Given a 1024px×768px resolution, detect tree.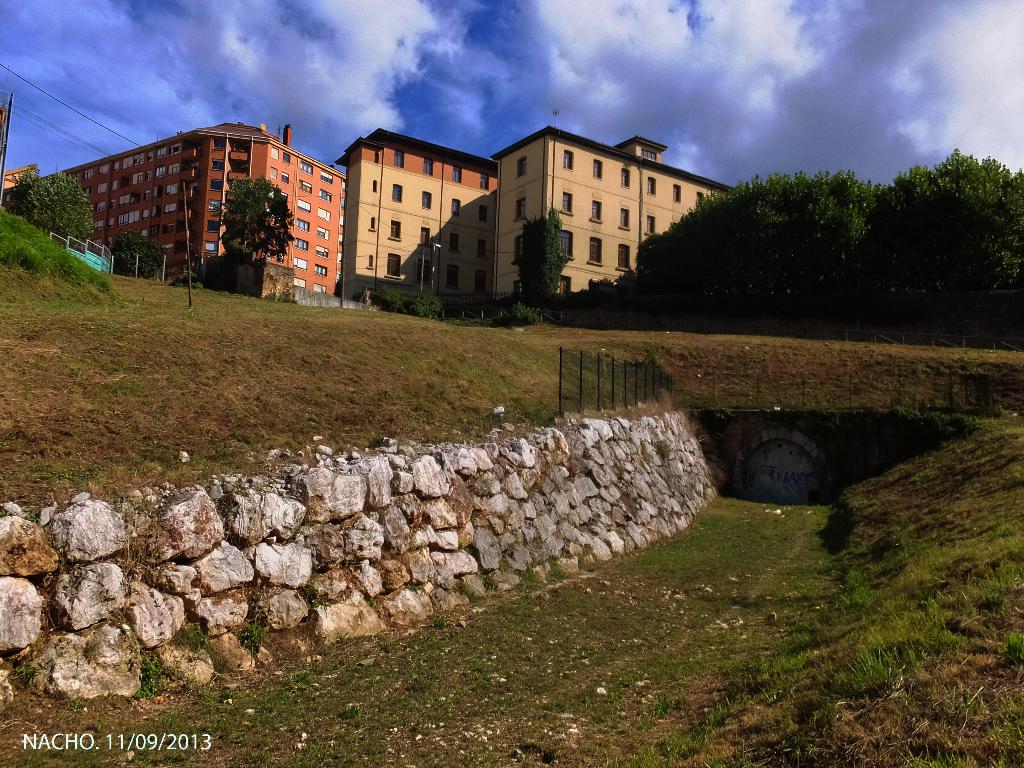
Rect(521, 202, 567, 315).
